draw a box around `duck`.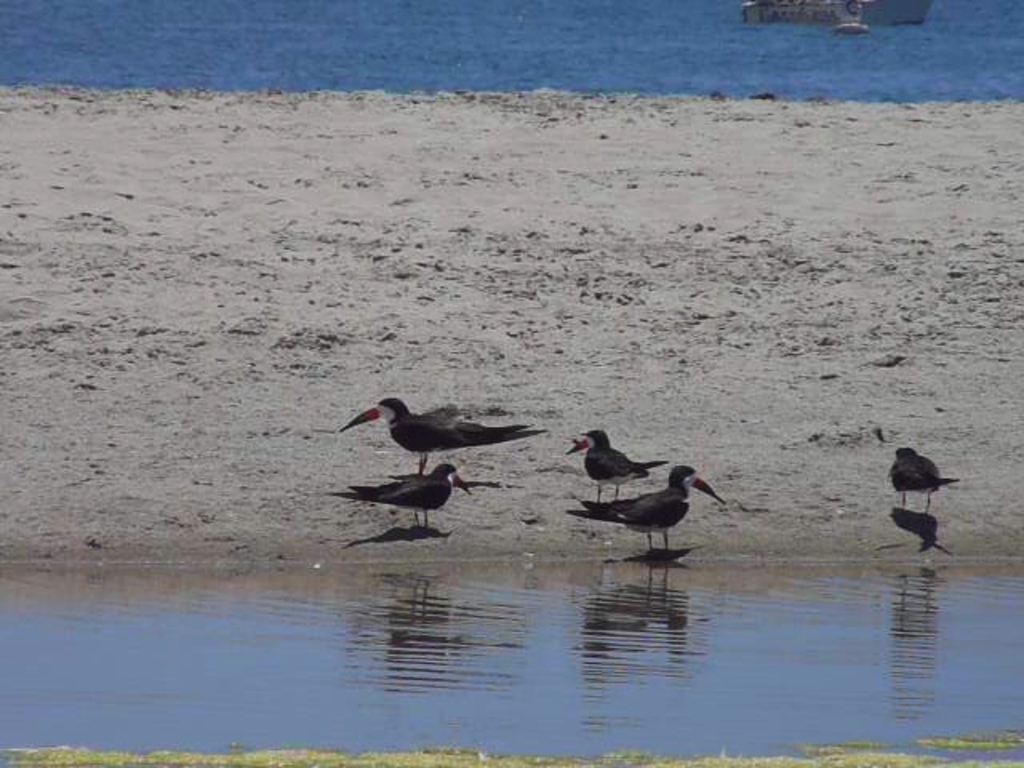
locate(568, 467, 725, 570).
